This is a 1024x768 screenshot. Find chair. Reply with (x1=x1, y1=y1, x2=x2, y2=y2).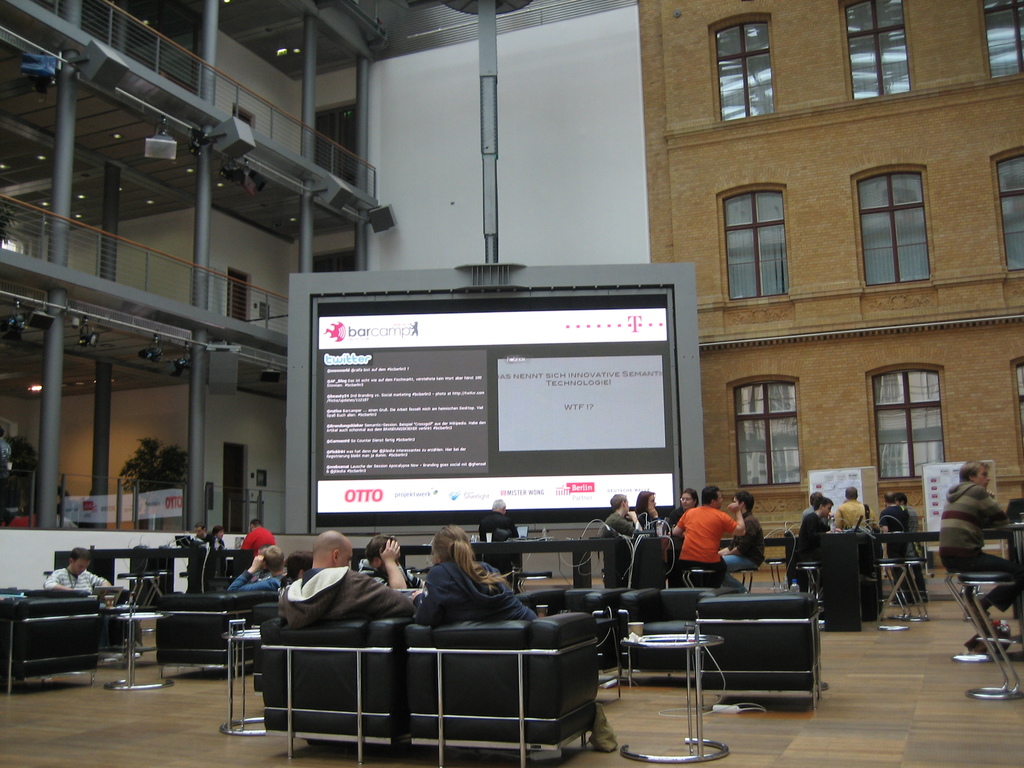
(x1=256, y1=618, x2=413, y2=765).
